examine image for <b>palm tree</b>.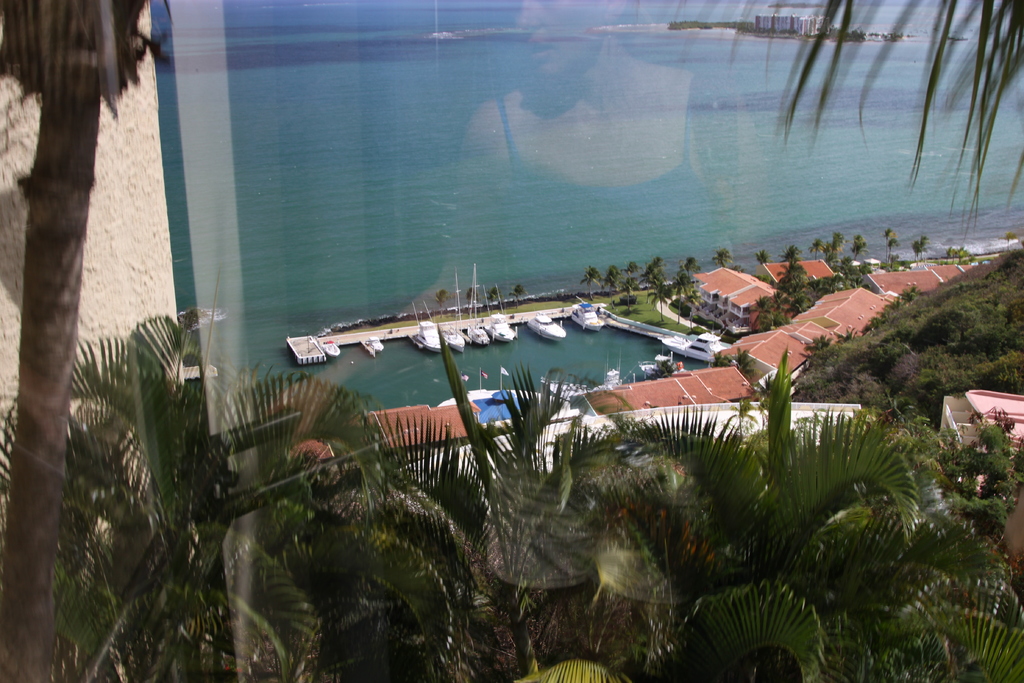
Examination result: 467 285 482 317.
